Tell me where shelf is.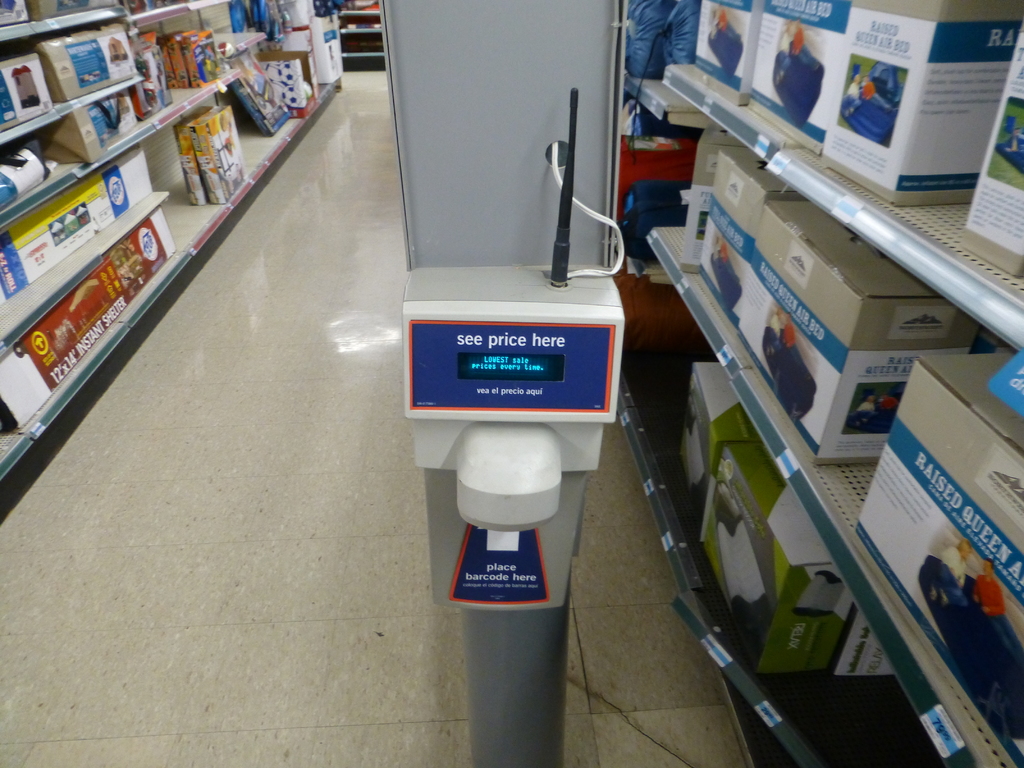
shelf is at <region>0, 190, 183, 473</region>.
